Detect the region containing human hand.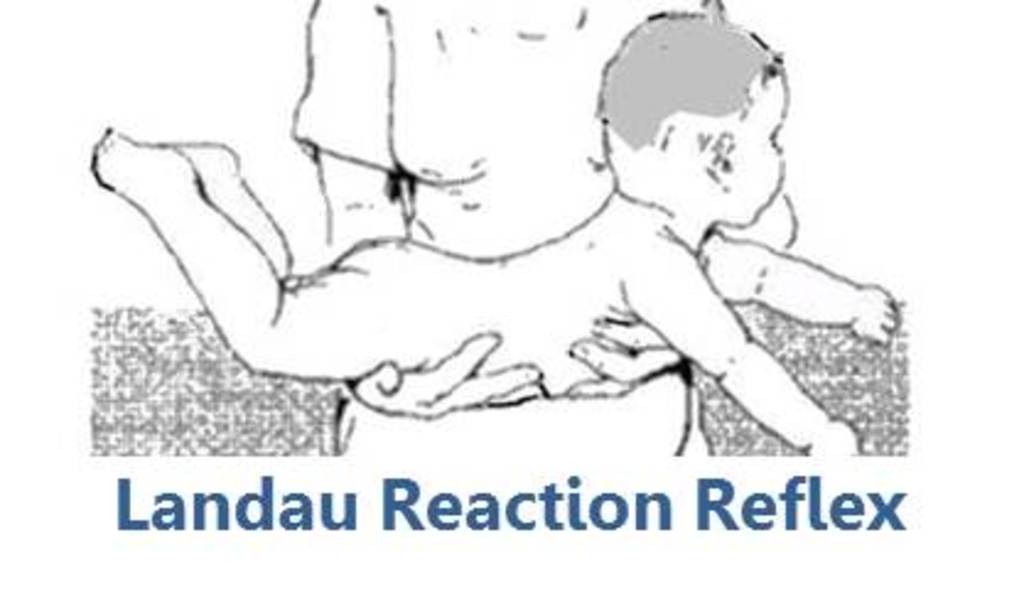
bbox(810, 417, 862, 459).
